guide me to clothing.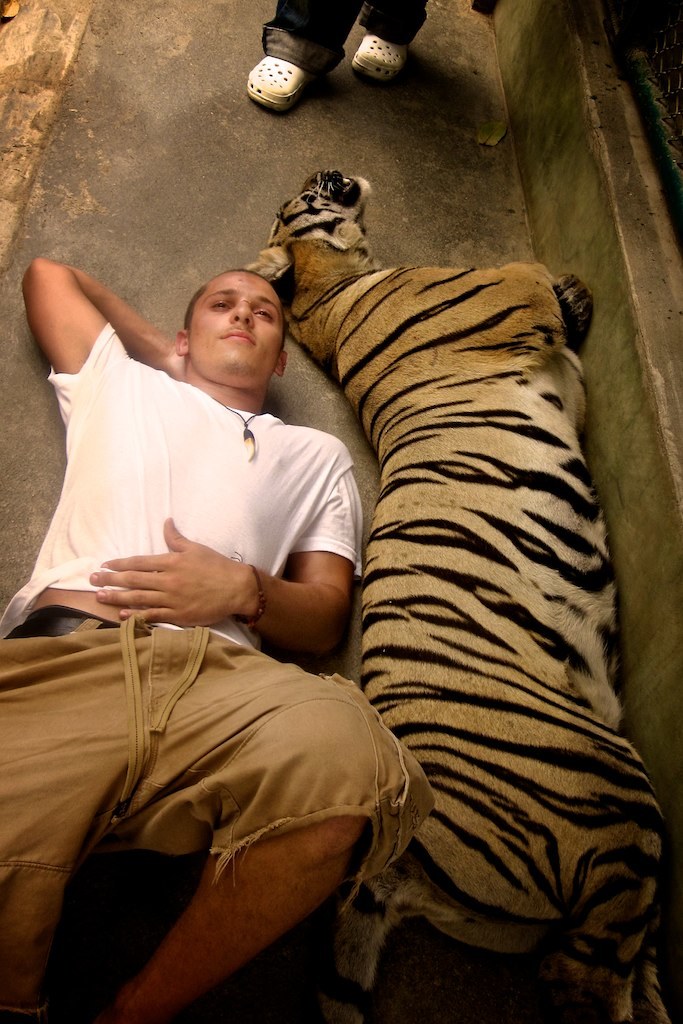
Guidance: bbox(0, 326, 456, 1016).
